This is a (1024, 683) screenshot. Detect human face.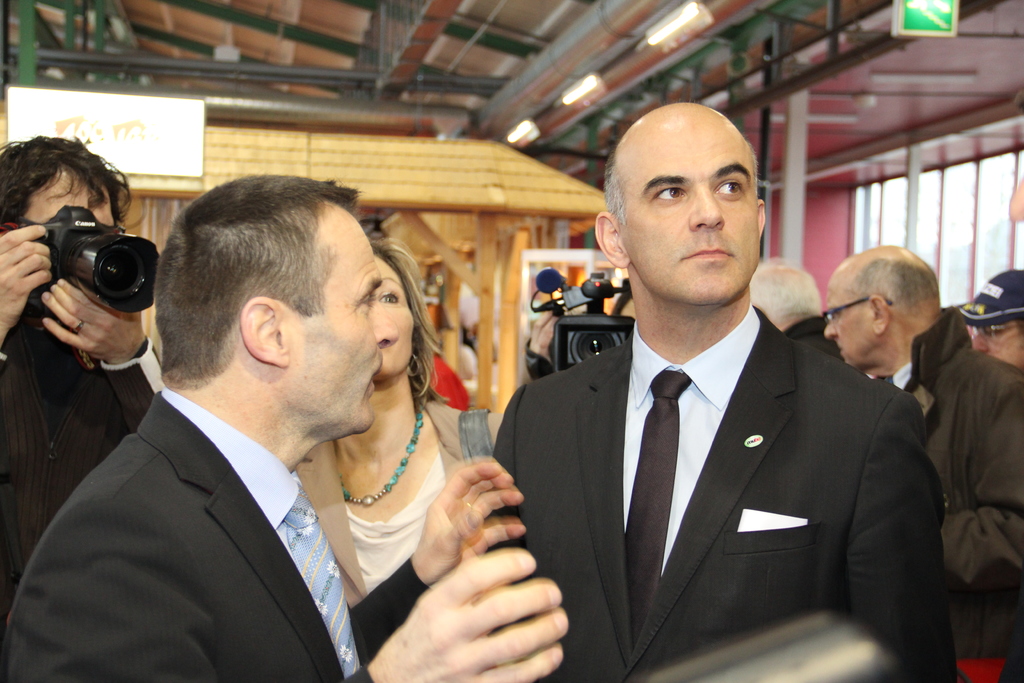
<region>374, 255, 413, 383</region>.
